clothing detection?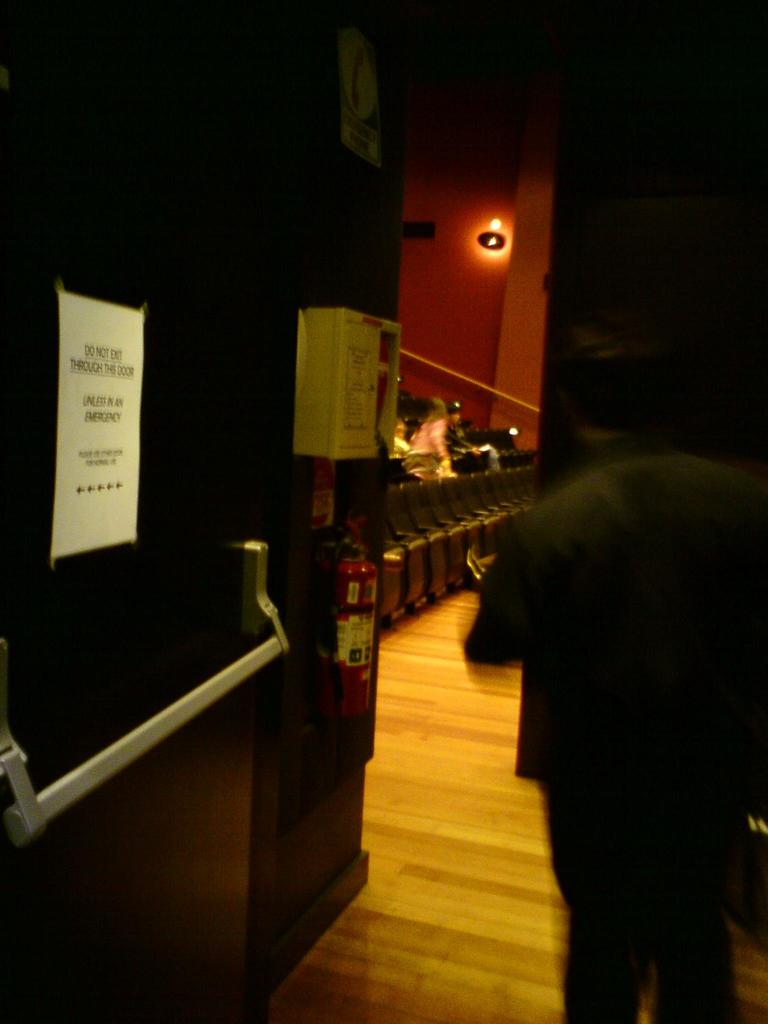
[left=471, top=391, right=751, bottom=1011]
